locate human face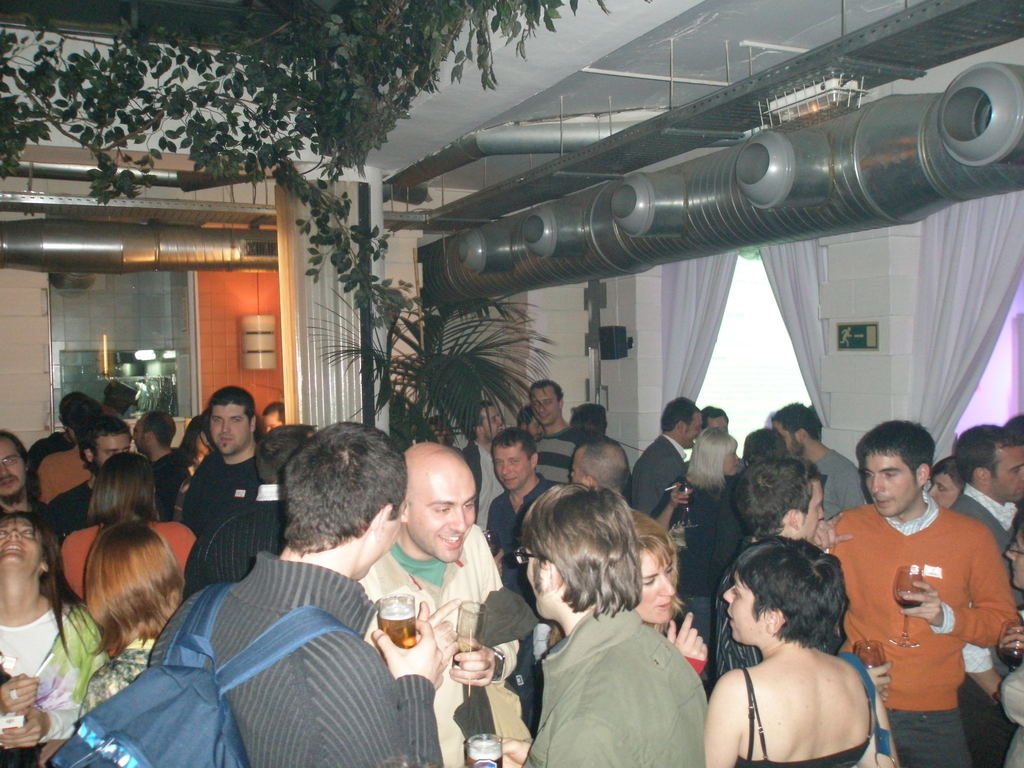
bbox=(718, 574, 761, 643)
